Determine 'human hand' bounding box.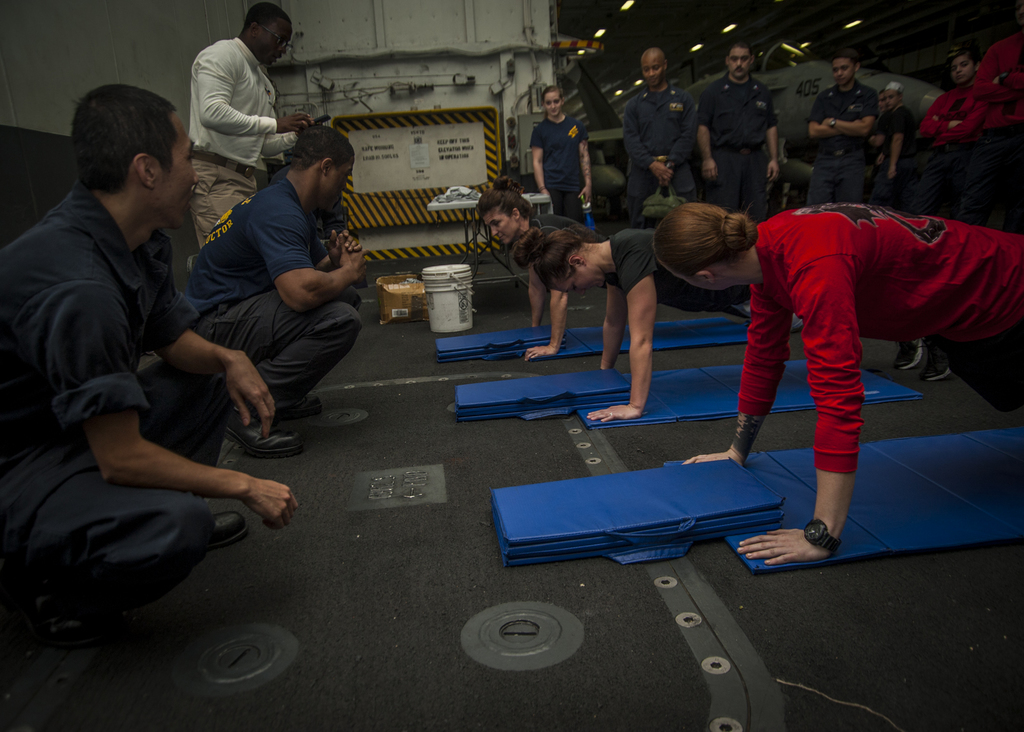
Determined: [524, 346, 559, 364].
